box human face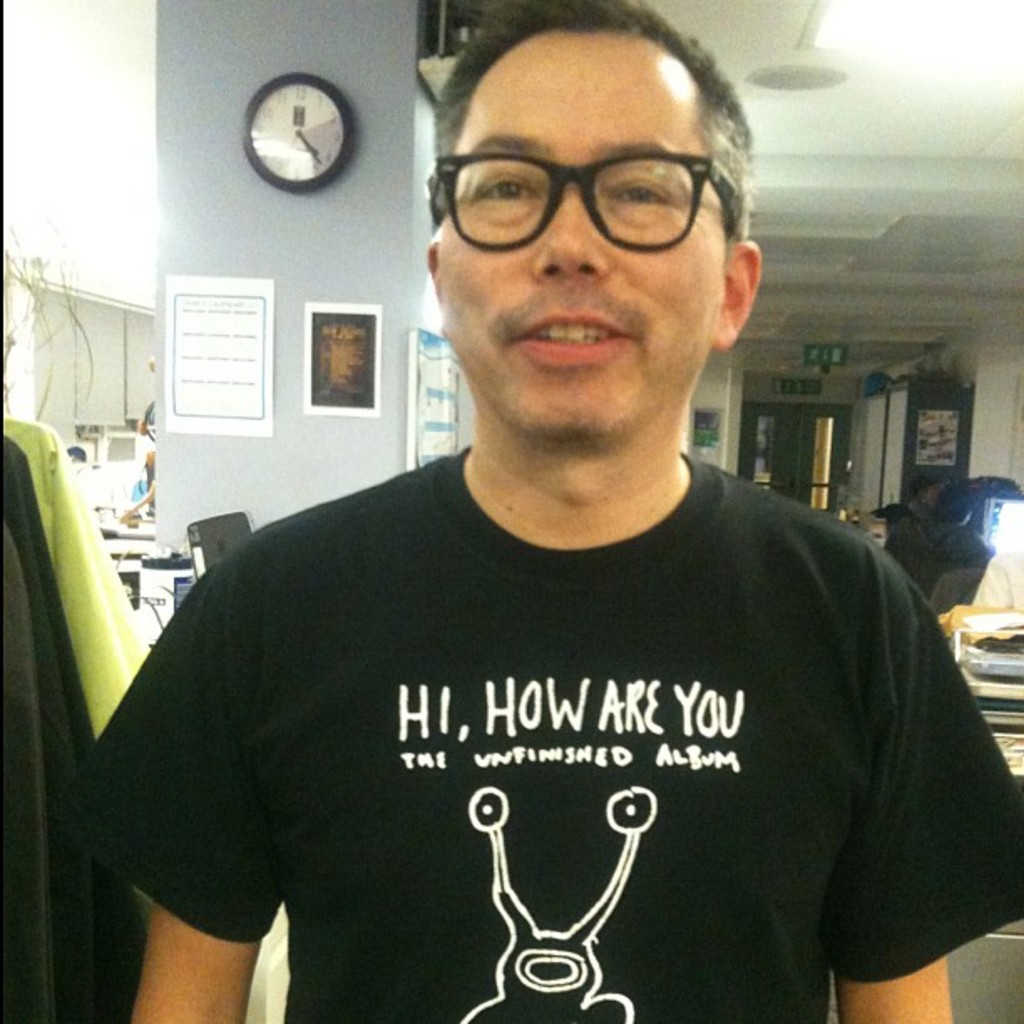
x1=428, y1=32, x2=721, y2=453
